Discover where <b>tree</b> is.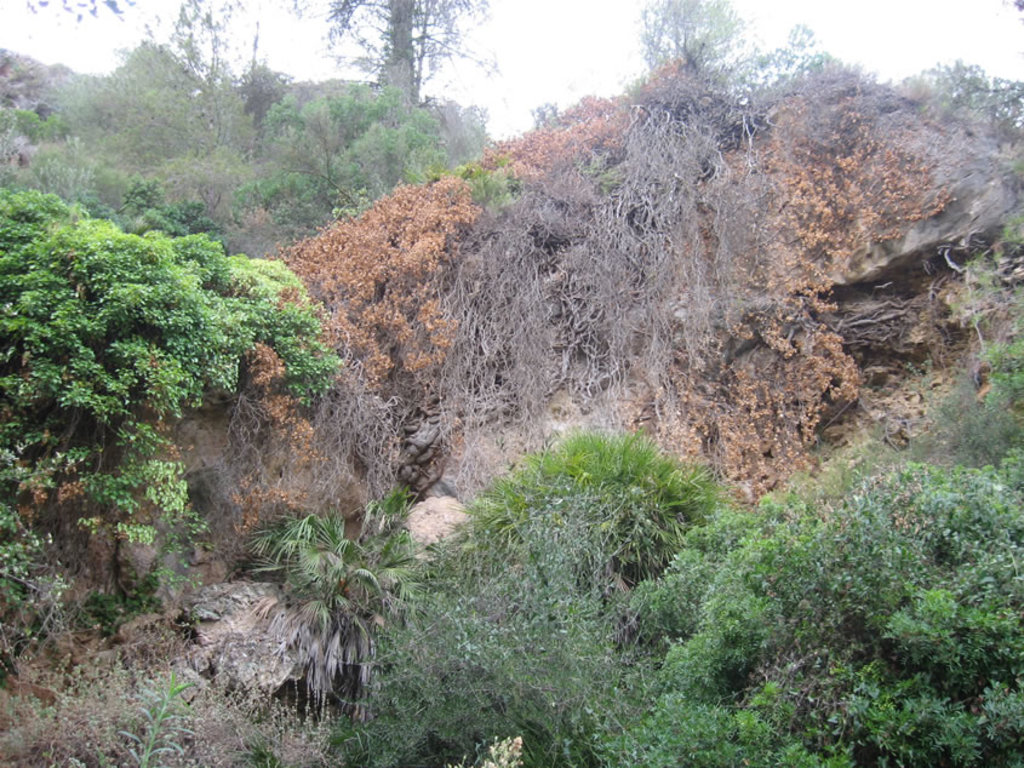
Discovered at [x1=264, y1=0, x2=503, y2=122].
